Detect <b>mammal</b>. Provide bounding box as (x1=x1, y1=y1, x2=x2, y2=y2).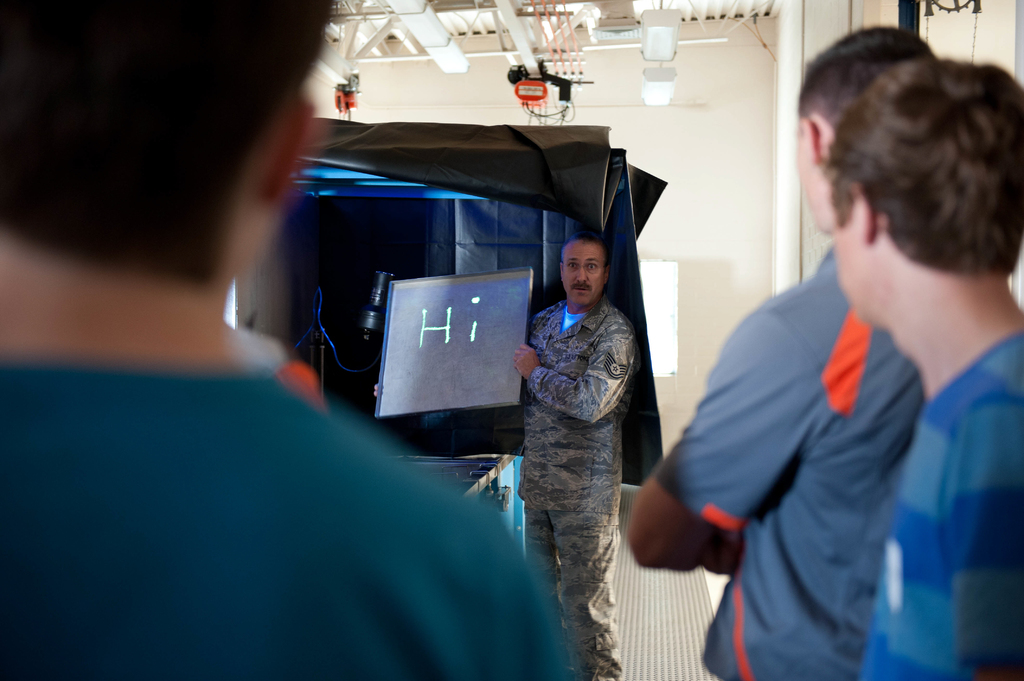
(x1=626, y1=22, x2=939, y2=680).
